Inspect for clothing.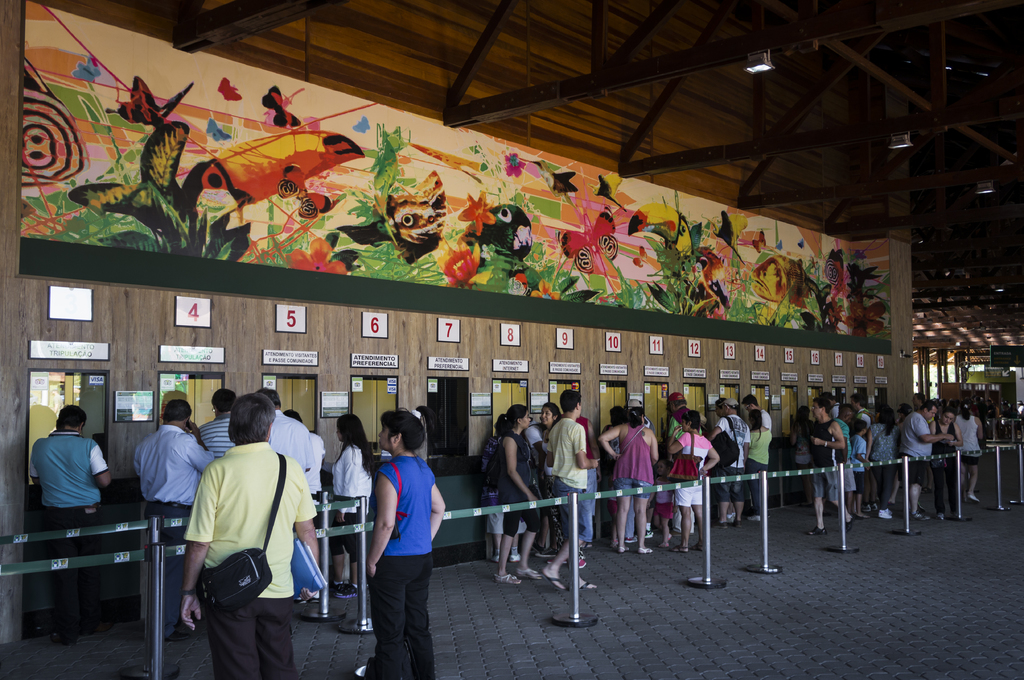
Inspection: [610, 421, 657, 500].
